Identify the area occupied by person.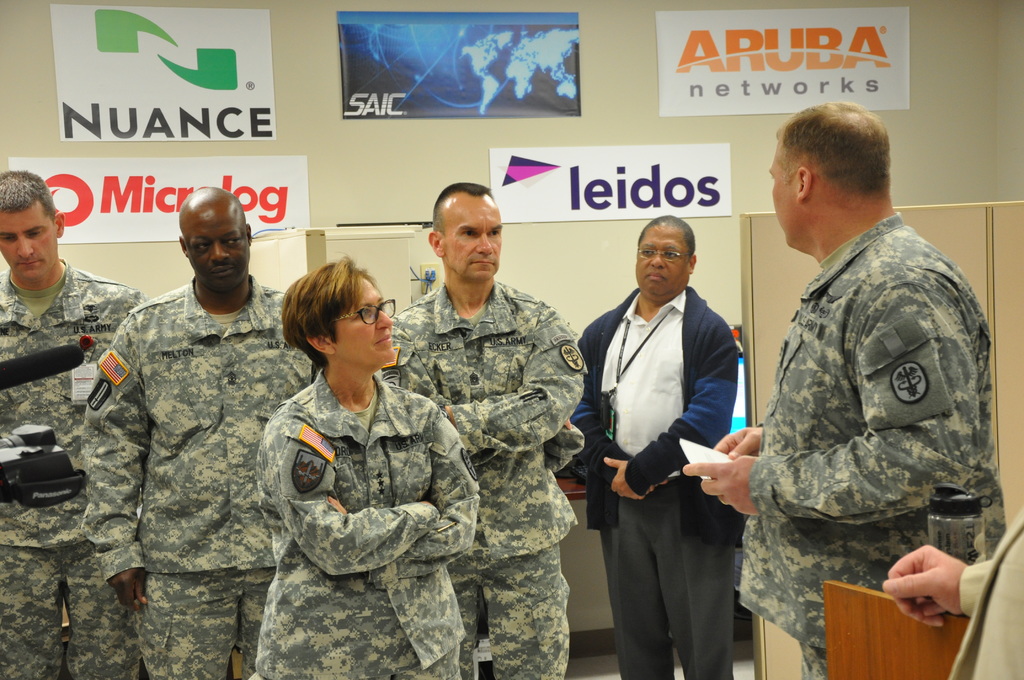
Area: select_region(2, 171, 148, 679).
